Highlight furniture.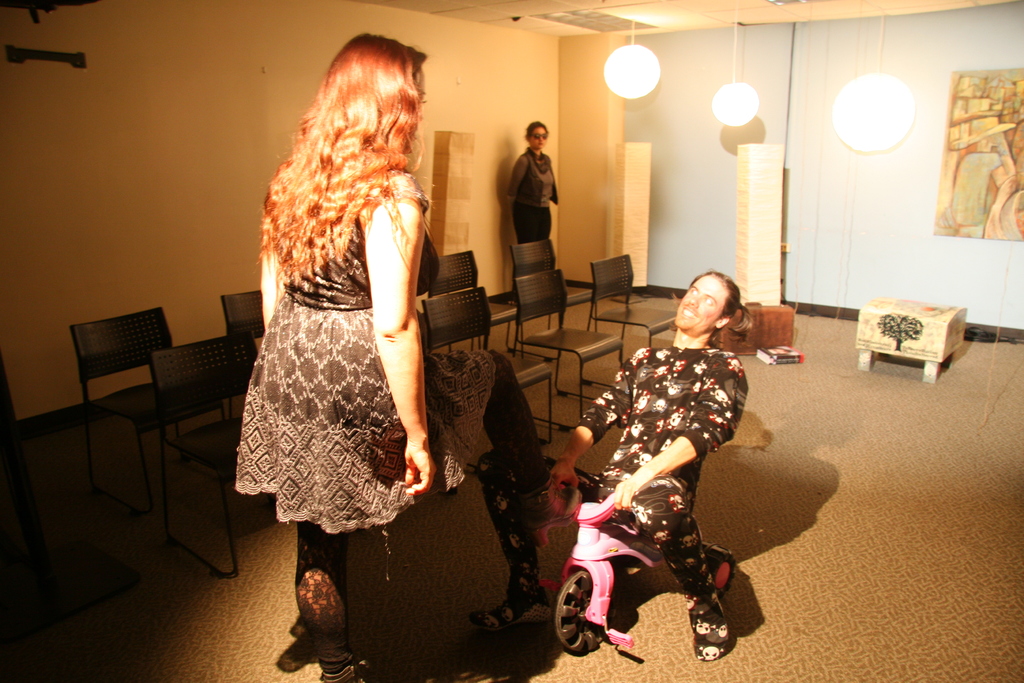
Highlighted region: (left=63, top=302, right=225, bottom=513).
